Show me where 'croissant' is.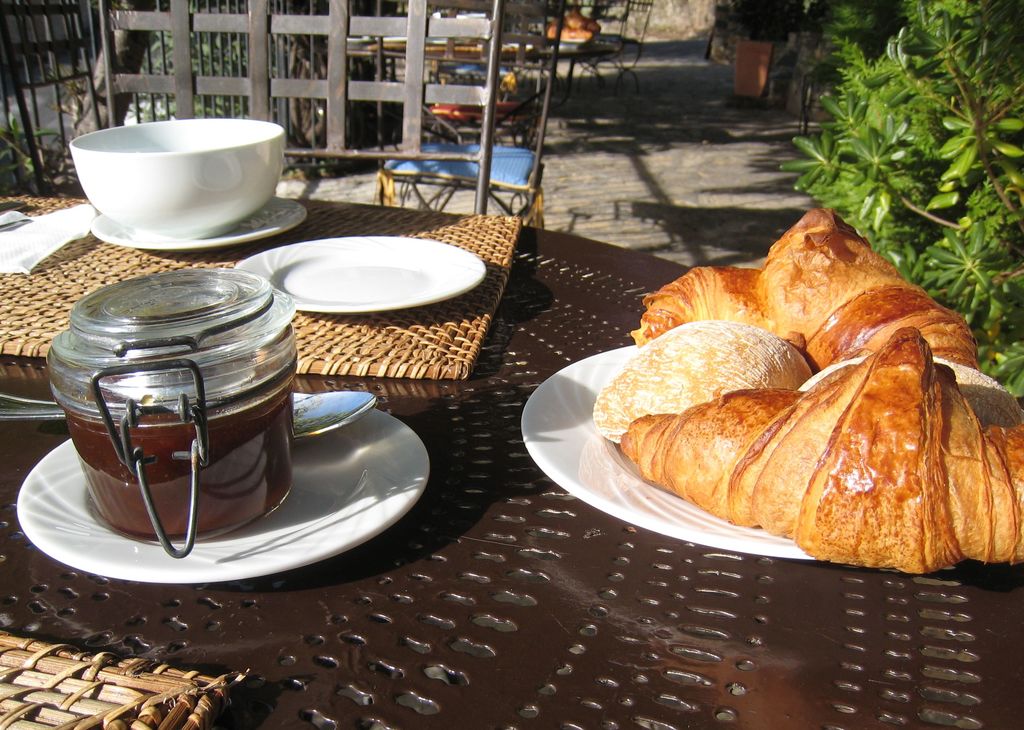
'croissant' is at <box>628,203,981,371</box>.
